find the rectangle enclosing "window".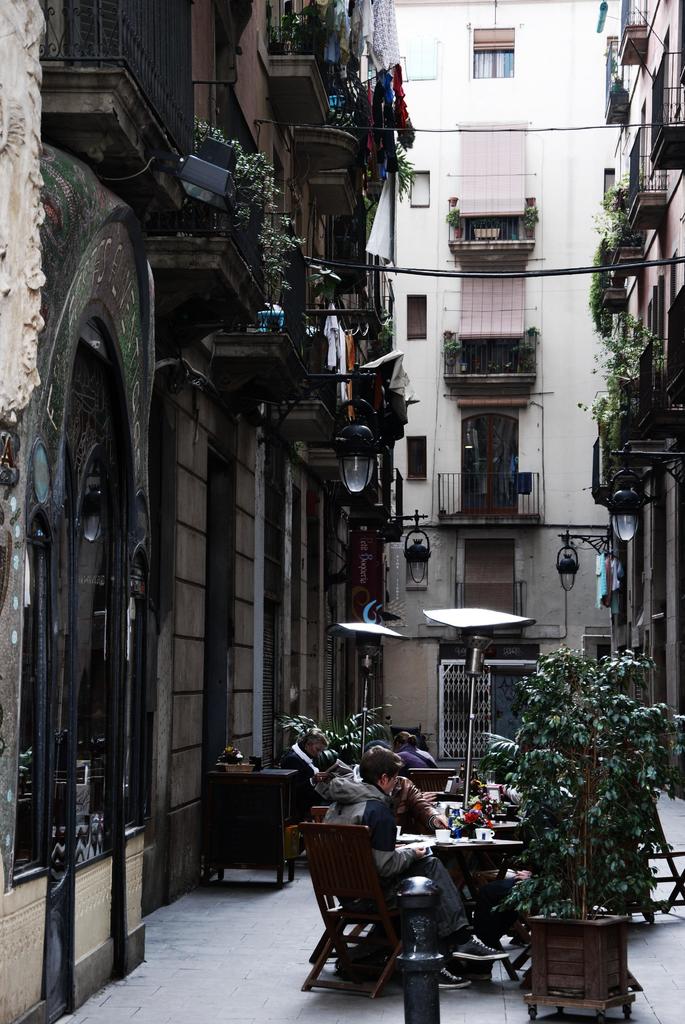
[left=469, top=43, right=515, bottom=80].
